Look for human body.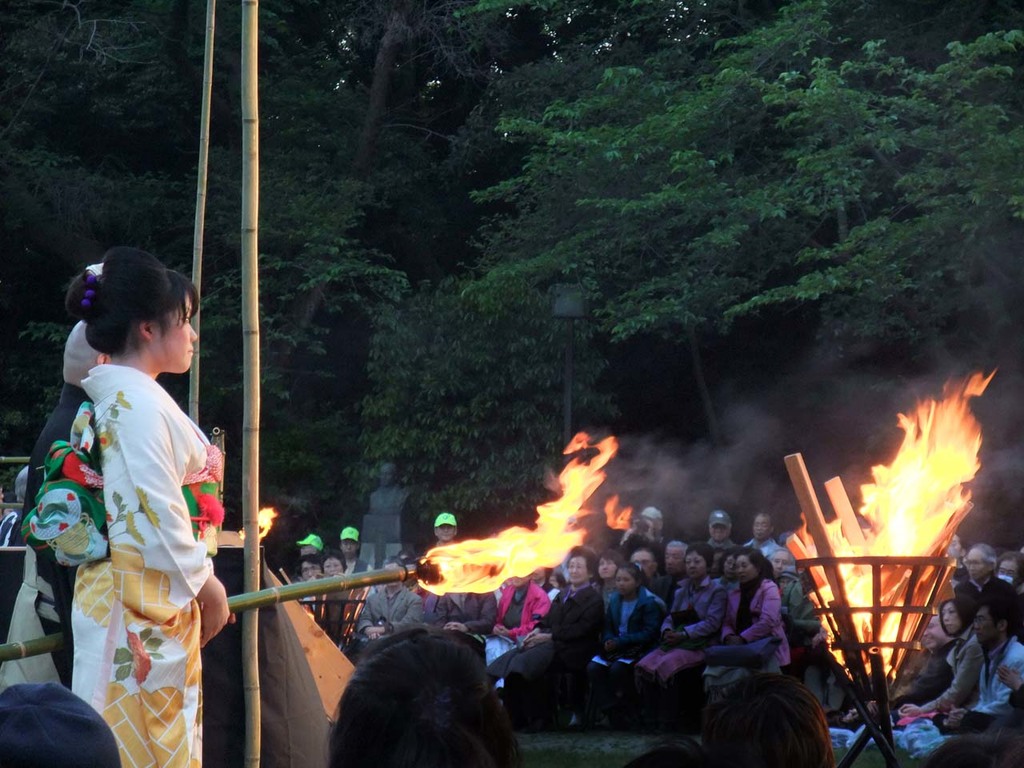
Found: {"x1": 908, "y1": 588, "x2": 1002, "y2": 726}.
